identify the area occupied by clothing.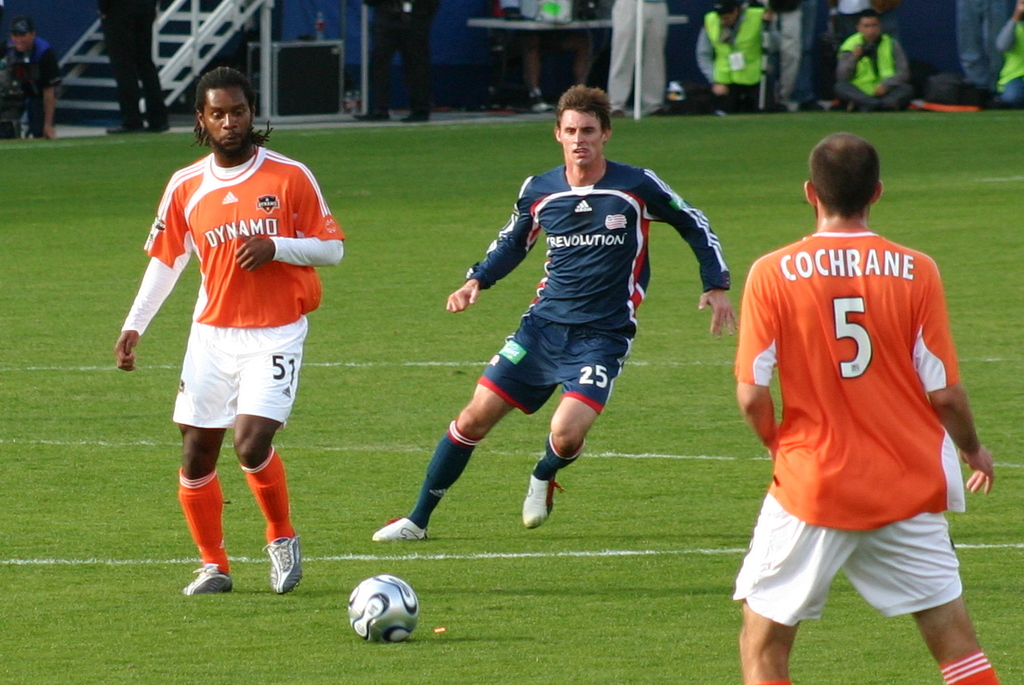
Area: (839,34,914,111).
